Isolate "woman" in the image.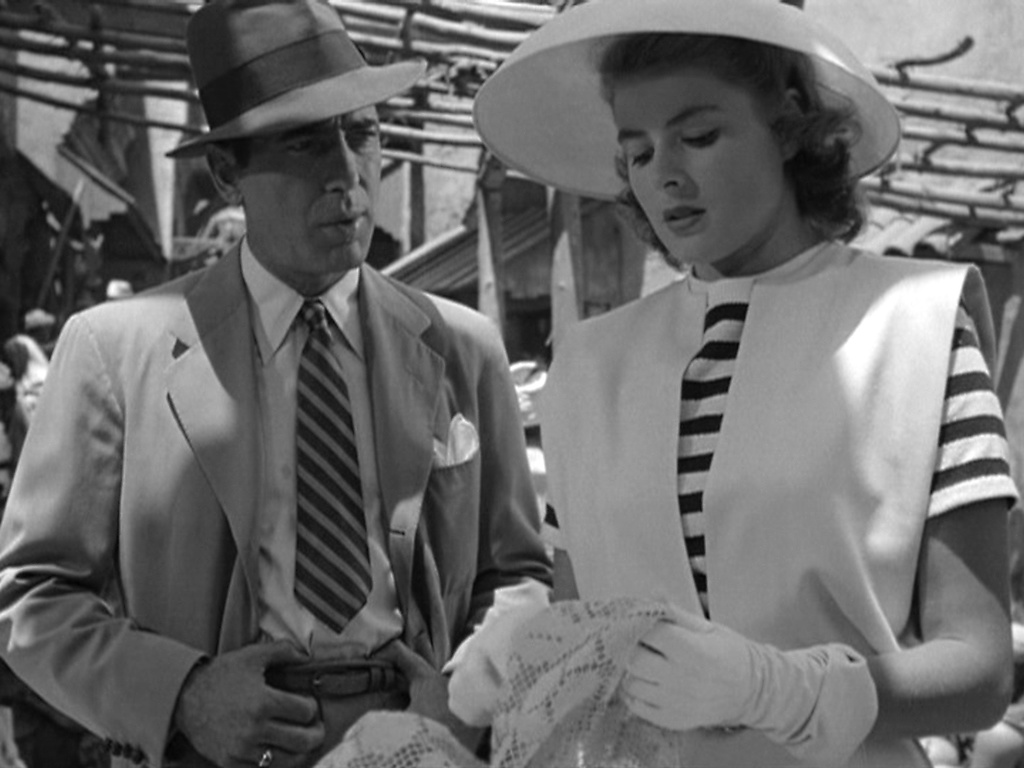
Isolated region: l=408, t=0, r=1023, b=767.
